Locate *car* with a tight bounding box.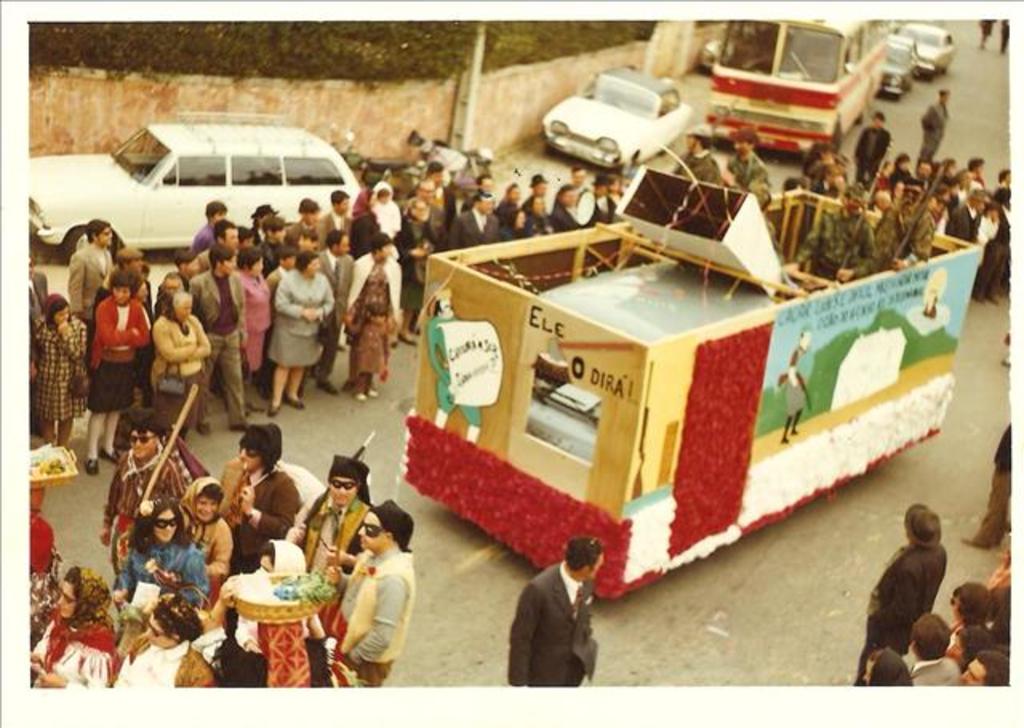
left=541, top=62, right=693, bottom=170.
